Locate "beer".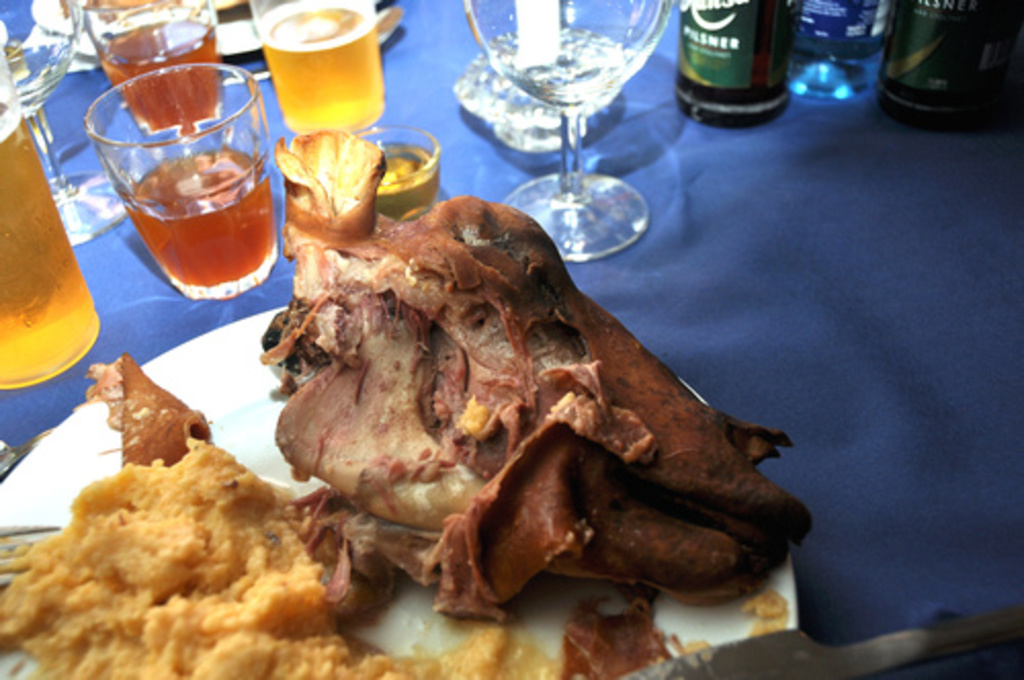
Bounding box: 244 10 391 143.
